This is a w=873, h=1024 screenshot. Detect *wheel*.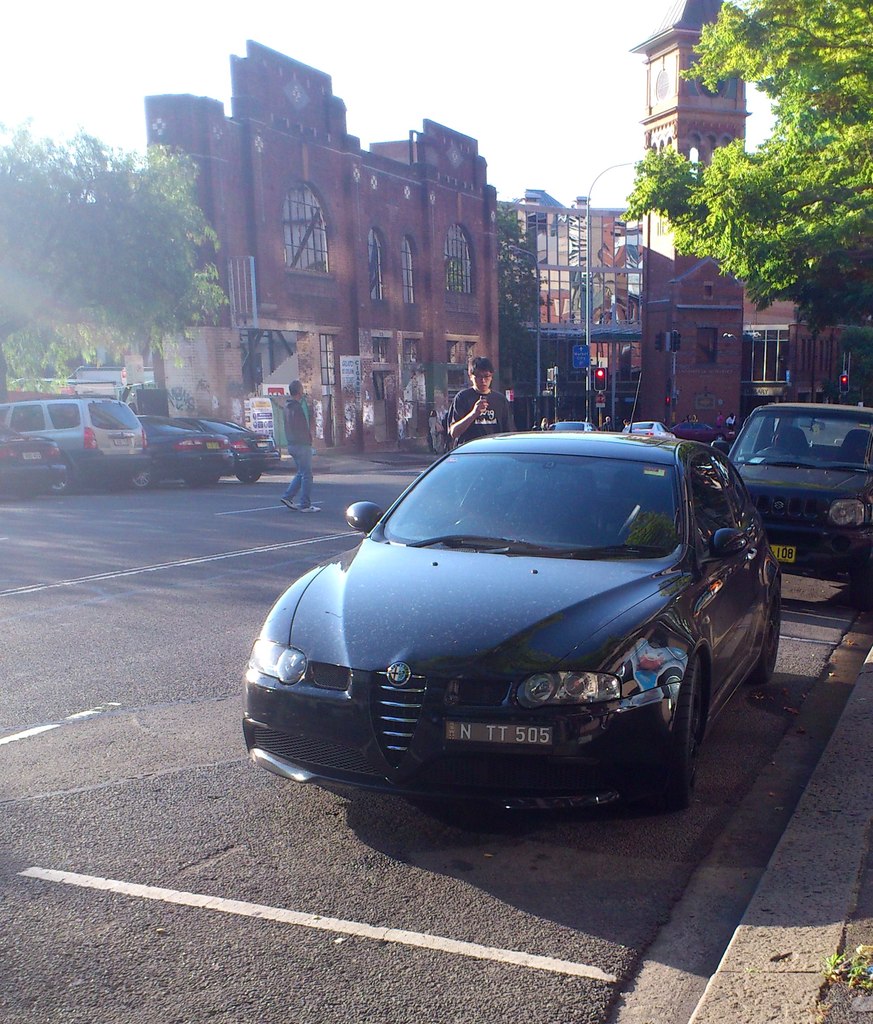
673 661 707 798.
